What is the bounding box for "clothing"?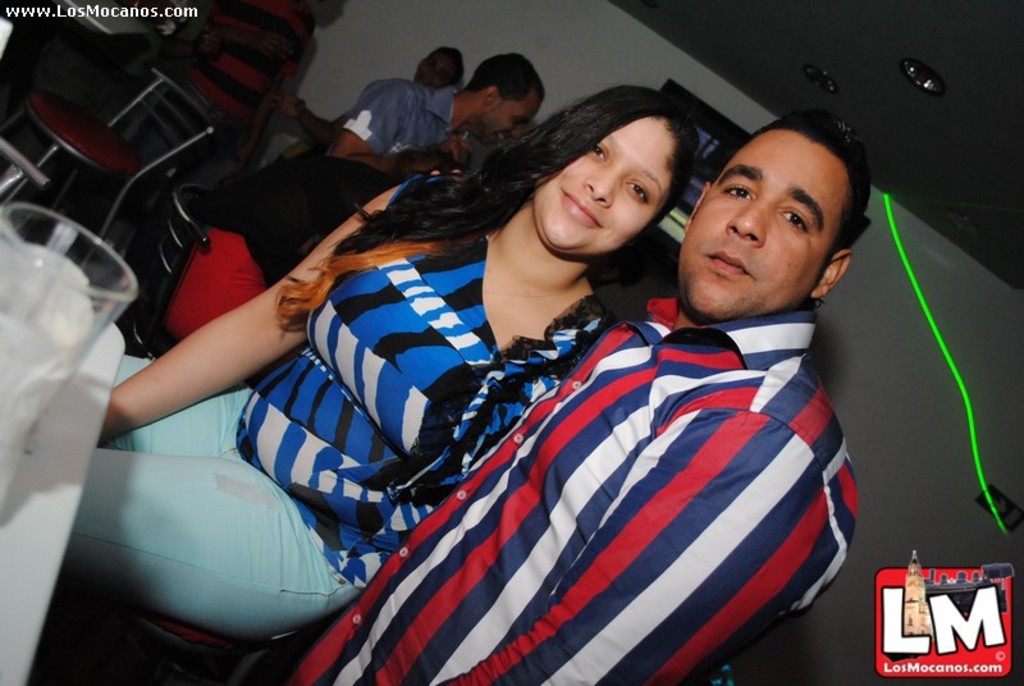
detection(69, 165, 622, 639).
